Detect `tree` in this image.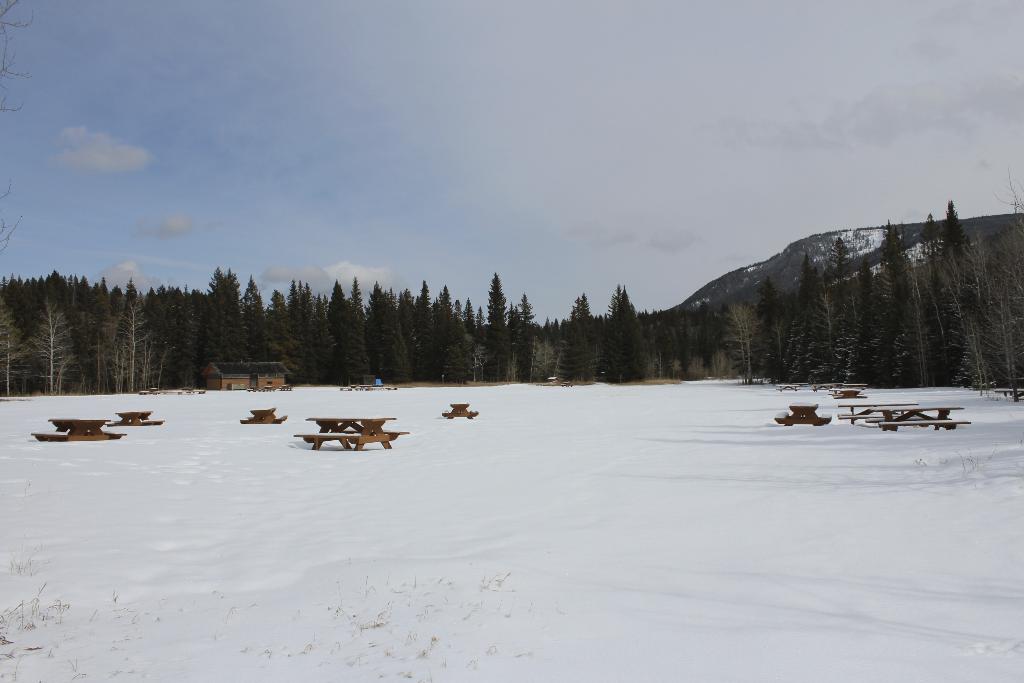
Detection: box=[767, 251, 823, 381].
